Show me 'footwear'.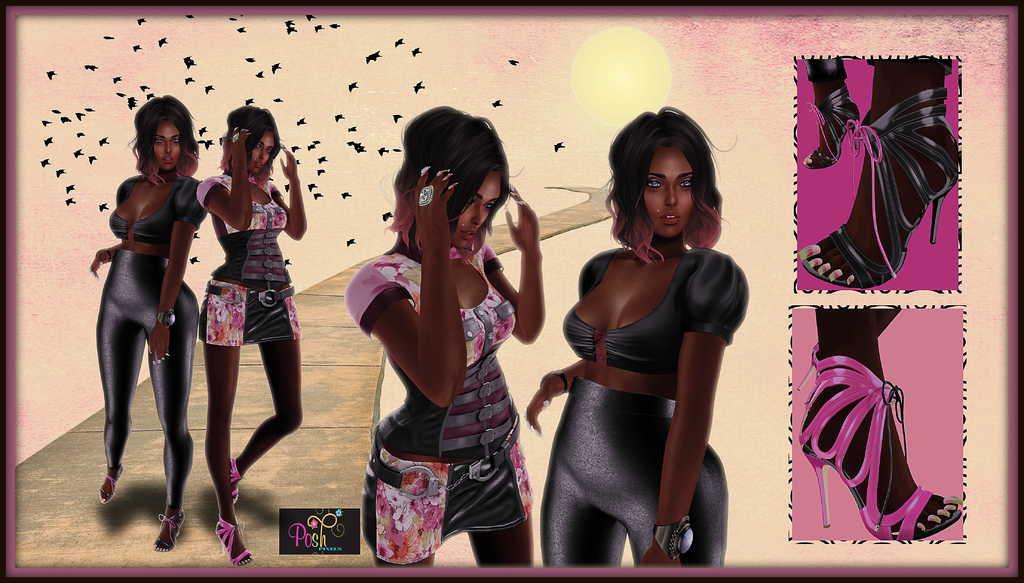
'footwear' is here: 795 350 966 539.
